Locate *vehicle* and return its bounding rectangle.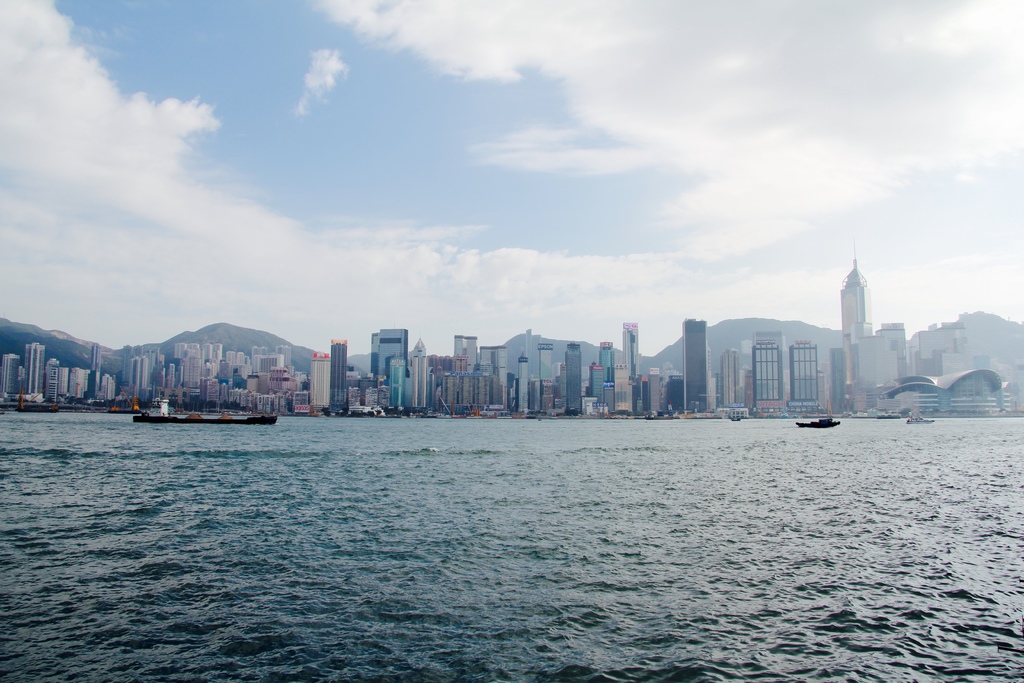
{"left": 134, "top": 409, "right": 278, "bottom": 422}.
